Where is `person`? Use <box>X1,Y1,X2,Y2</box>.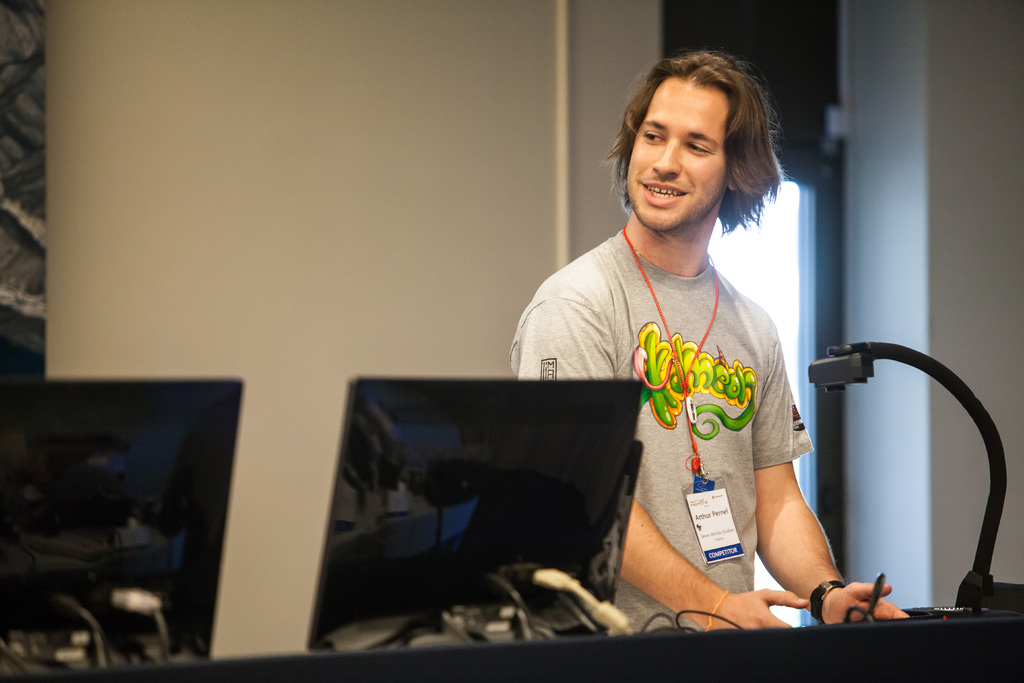
<box>506,56,854,648</box>.
